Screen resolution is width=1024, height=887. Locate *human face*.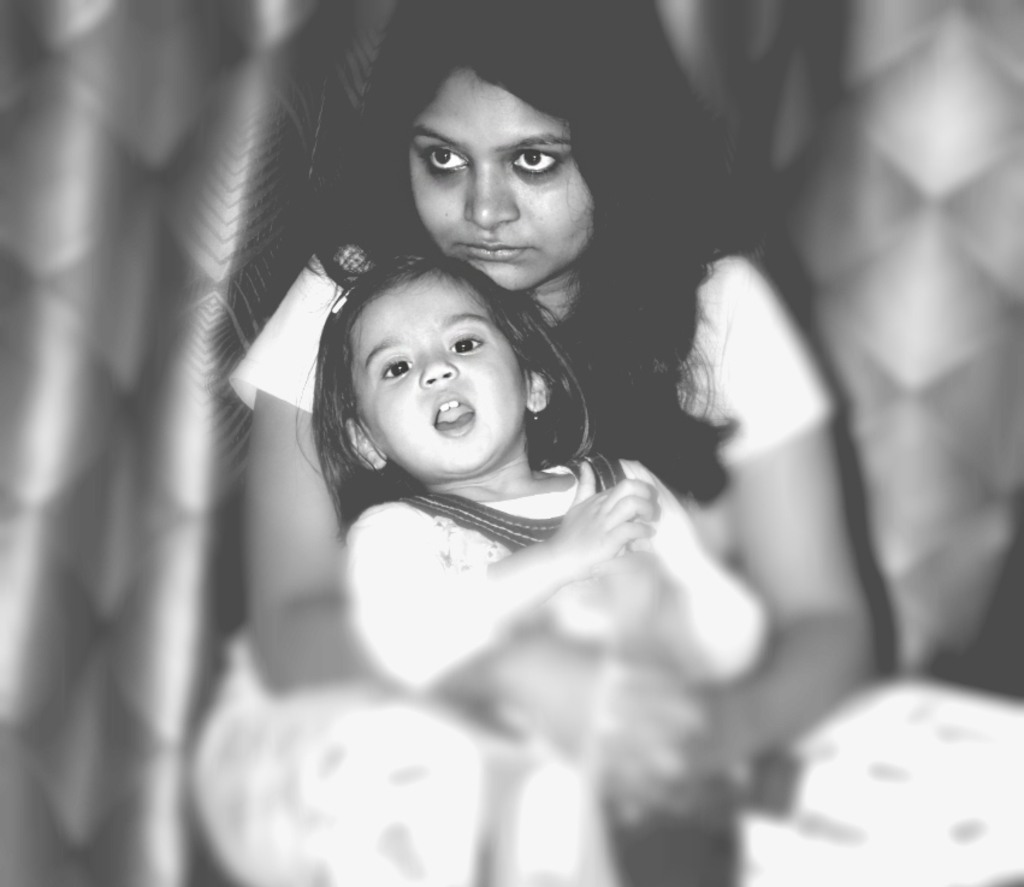
bbox(350, 270, 529, 483).
